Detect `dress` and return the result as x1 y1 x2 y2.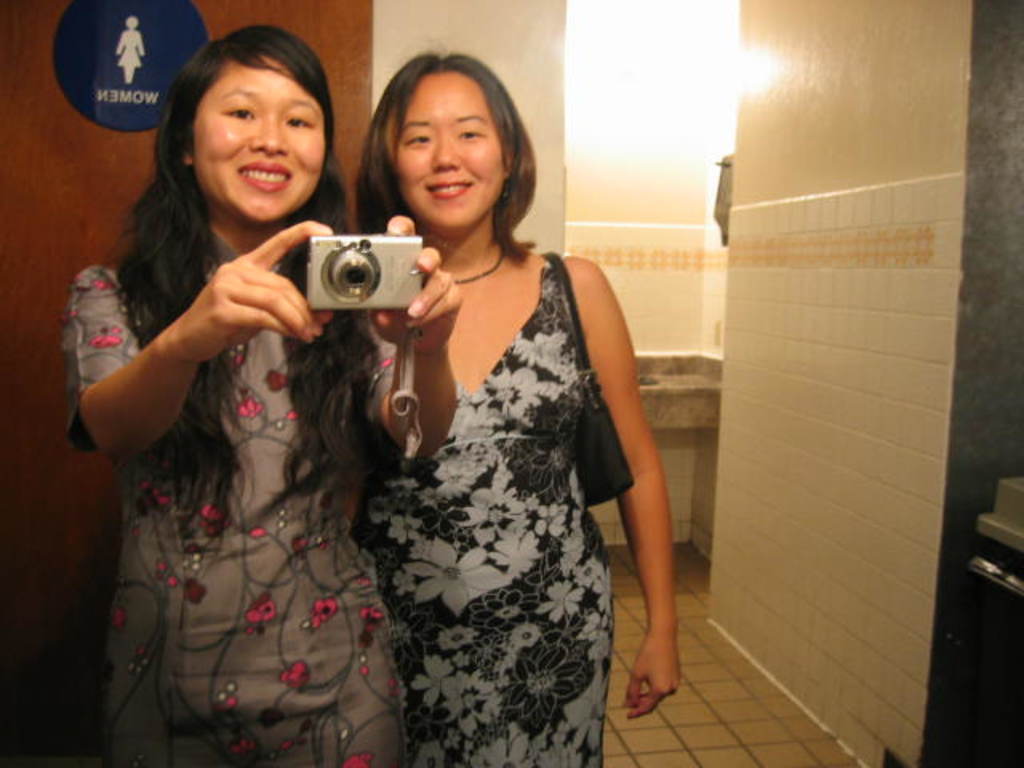
59 226 397 766.
